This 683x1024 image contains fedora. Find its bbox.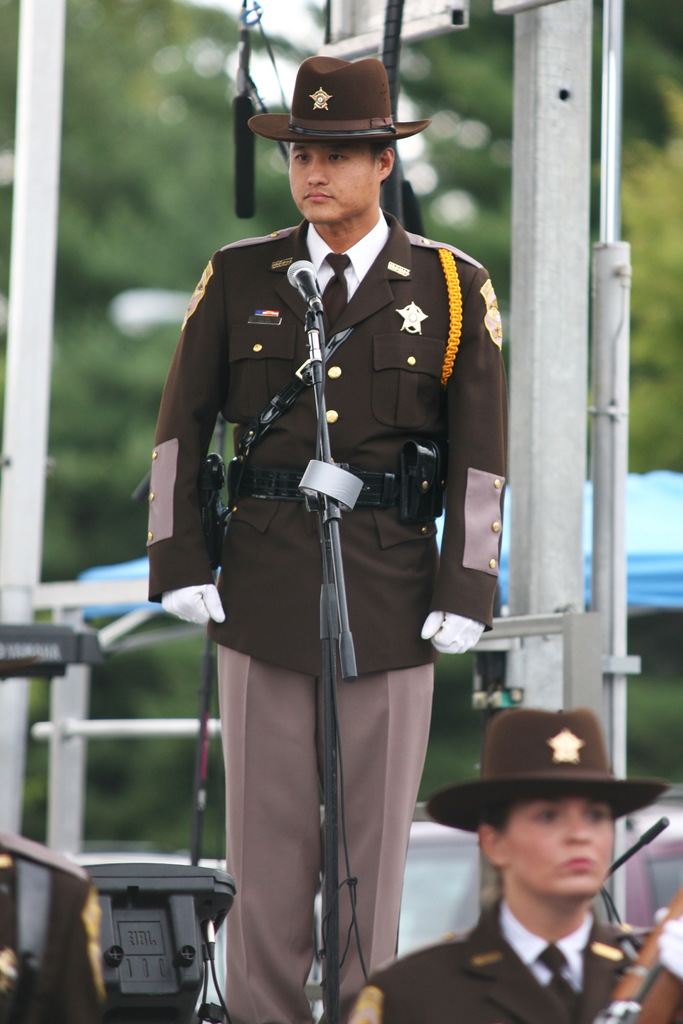
[x1=427, y1=712, x2=666, y2=833].
